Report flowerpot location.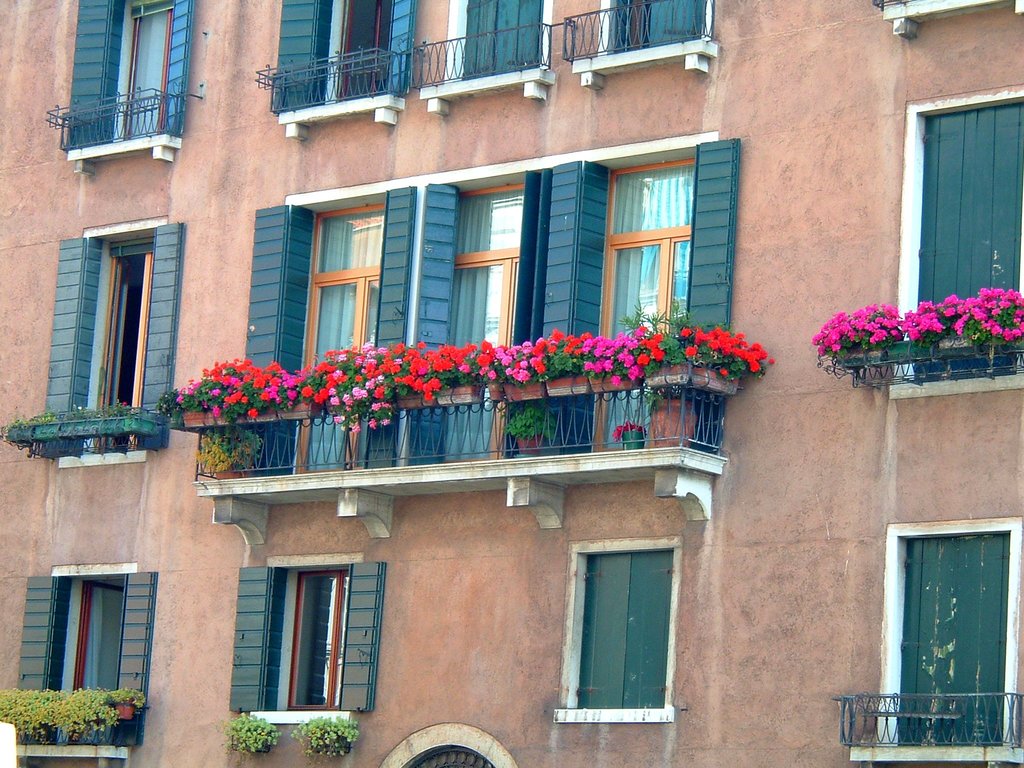
Report: [650, 394, 702, 452].
